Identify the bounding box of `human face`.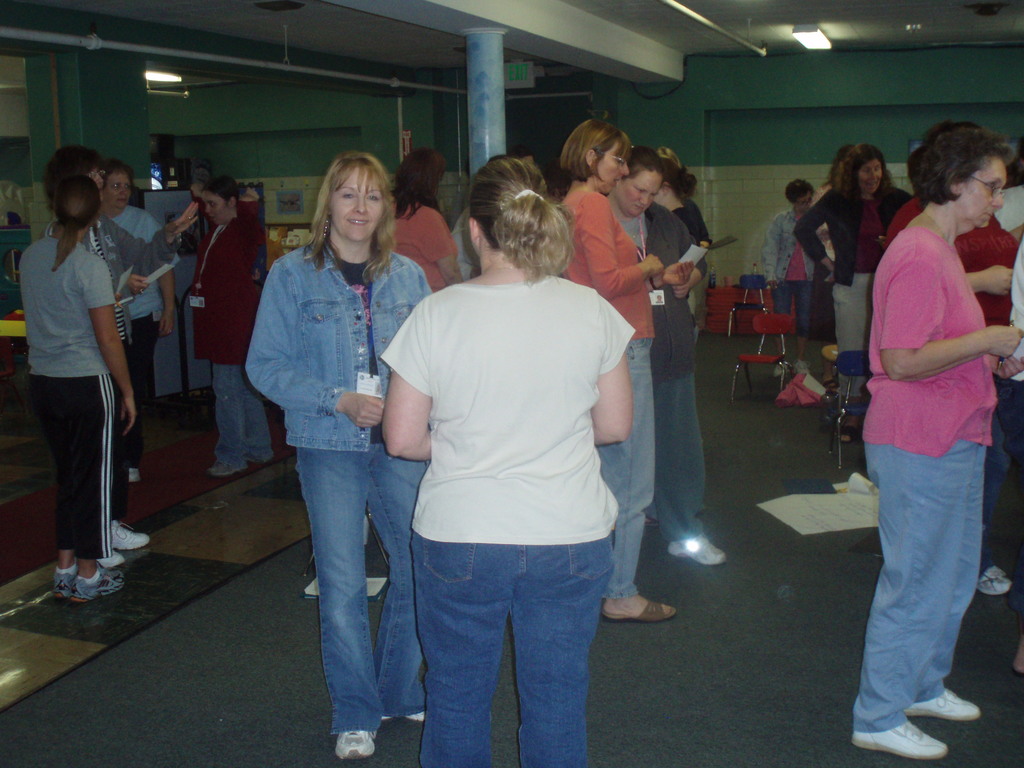
[202,191,231,222].
